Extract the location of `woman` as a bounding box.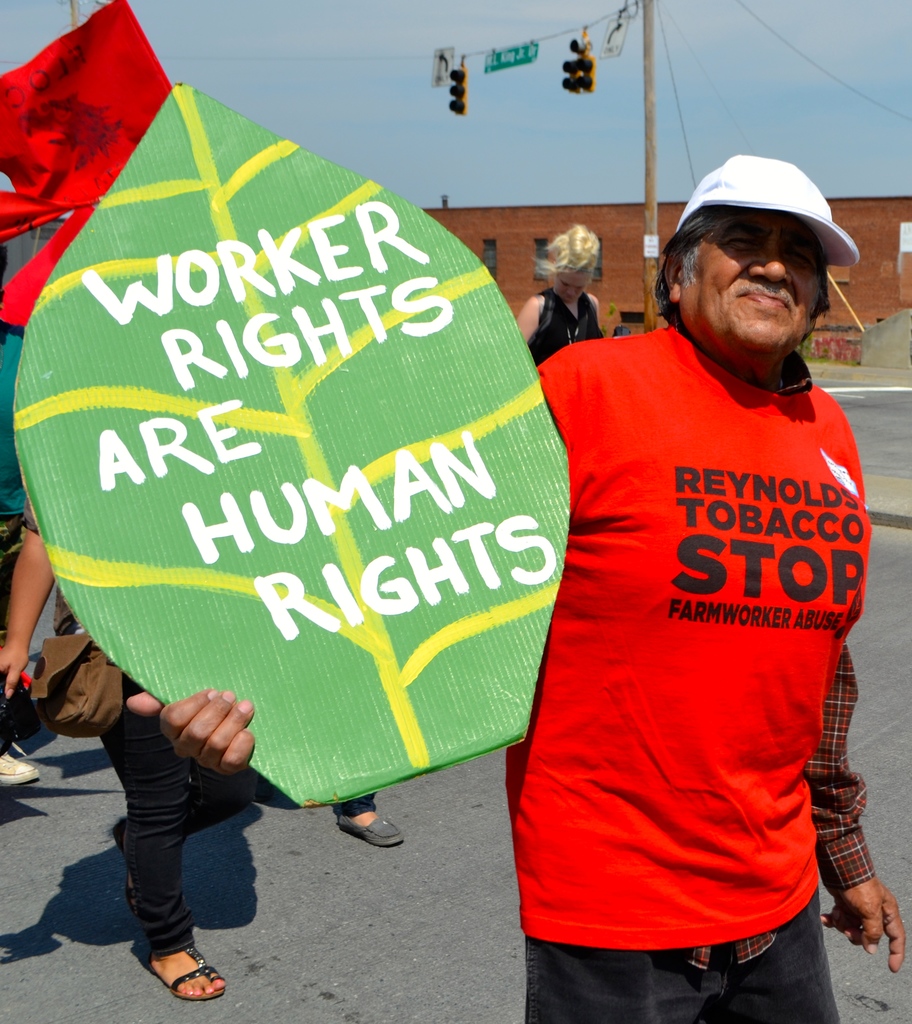
l=501, t=203, r=609, b=389.
